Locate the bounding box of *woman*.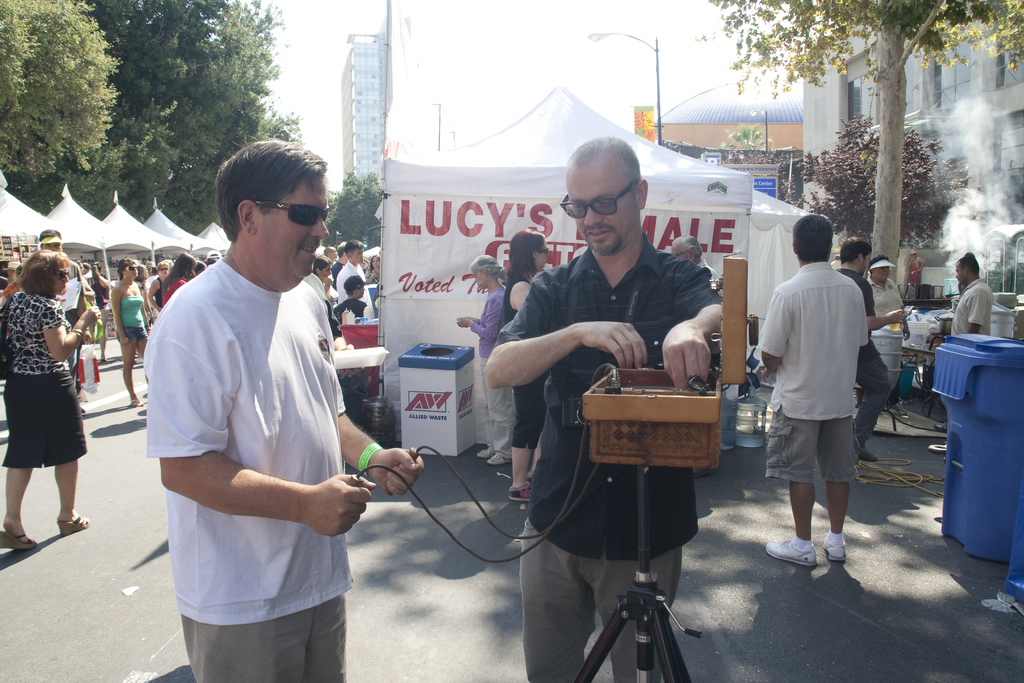
Bounding box: x1=303 y1=256 x2=340 y2=309.
